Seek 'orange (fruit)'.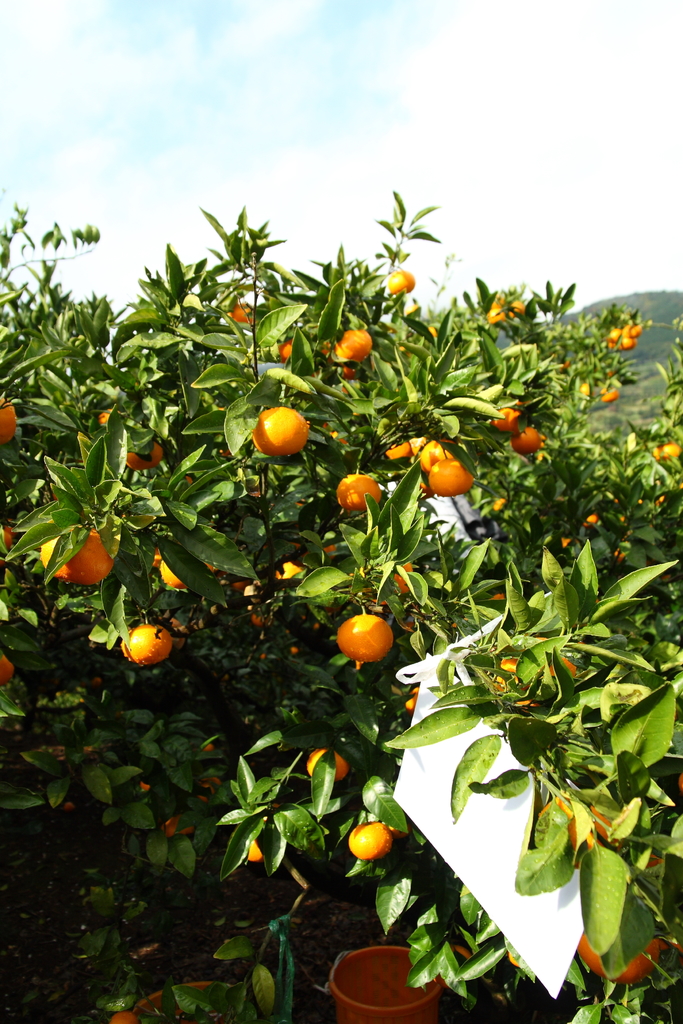
left=384, top=267, right=420, bottom=300.
